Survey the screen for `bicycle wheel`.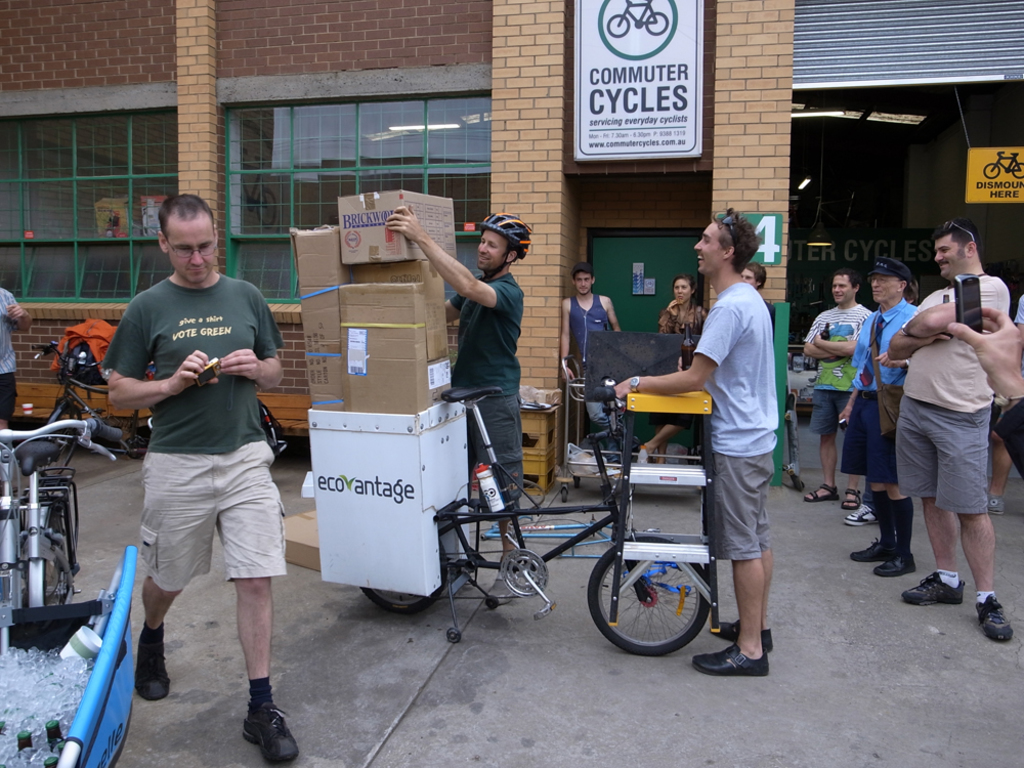
Survey found: 38 494 75 610.
